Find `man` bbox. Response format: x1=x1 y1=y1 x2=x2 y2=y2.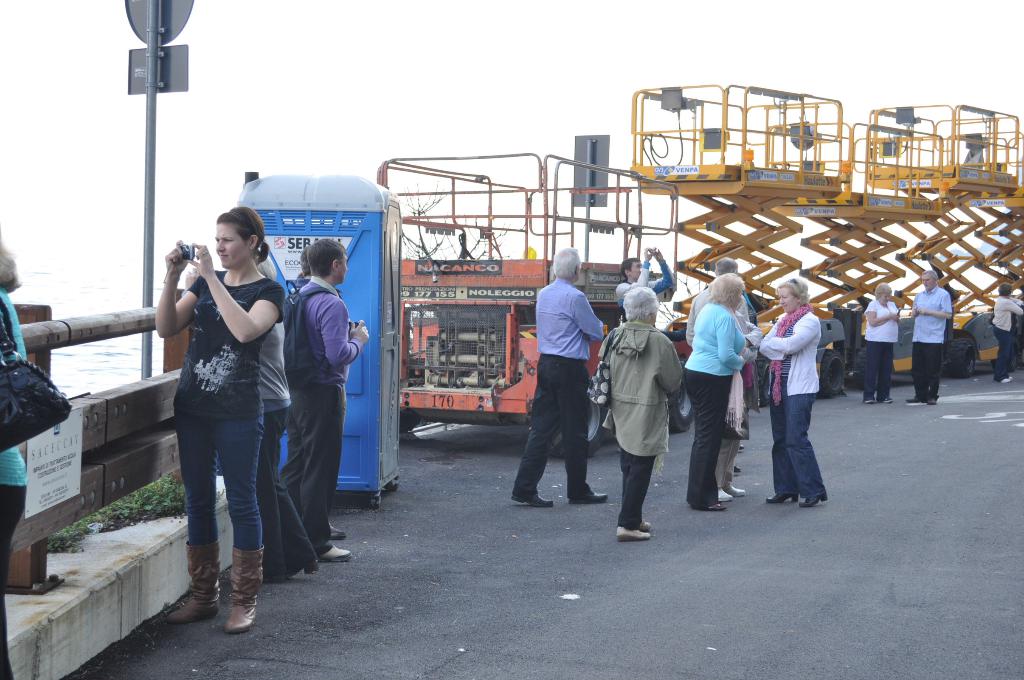
x1=907 y1=274 x2=961 y2=413.
